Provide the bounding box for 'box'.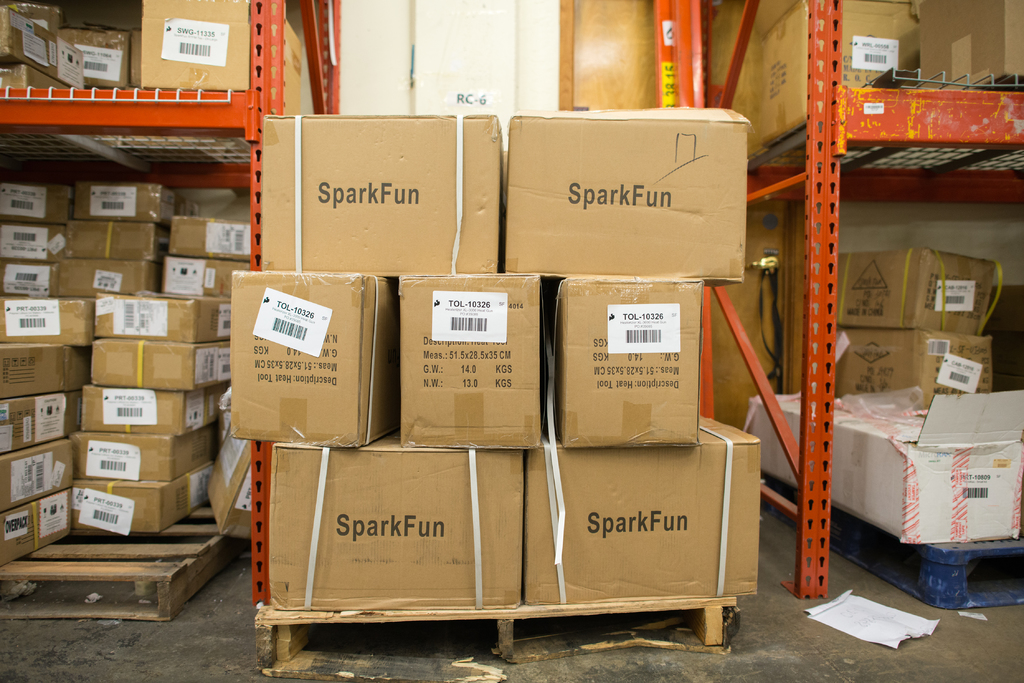
bbox=[521, 404, 760, 600].
